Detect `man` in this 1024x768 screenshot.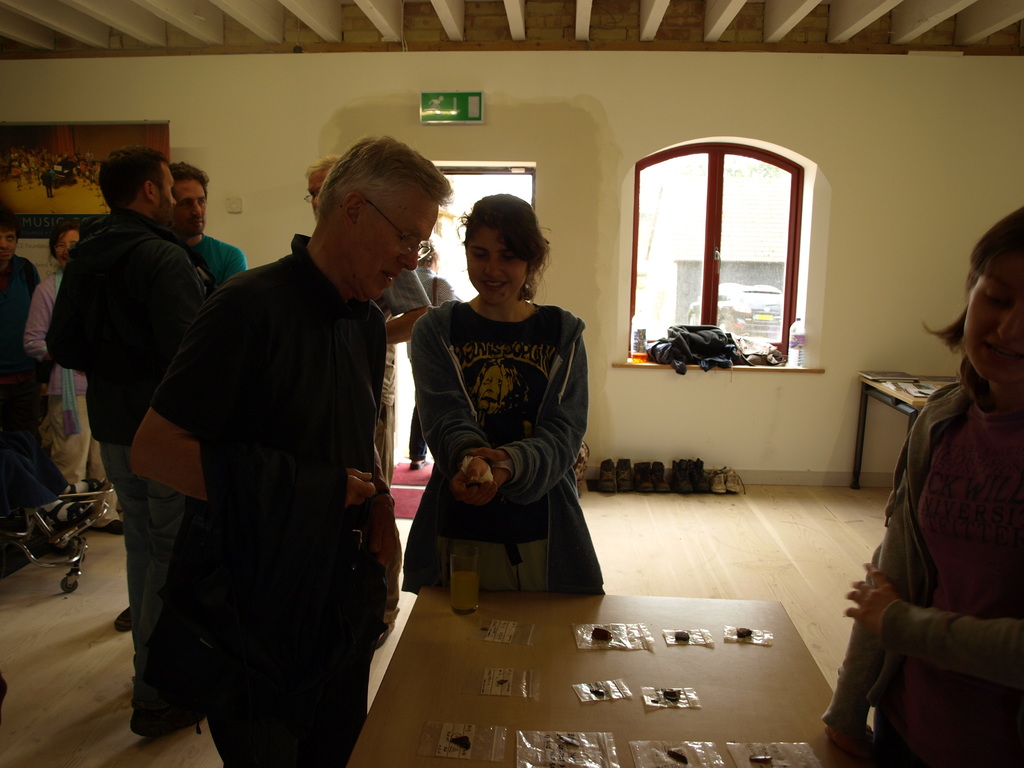
Detection: Rect(44, 147, 208, 739).
